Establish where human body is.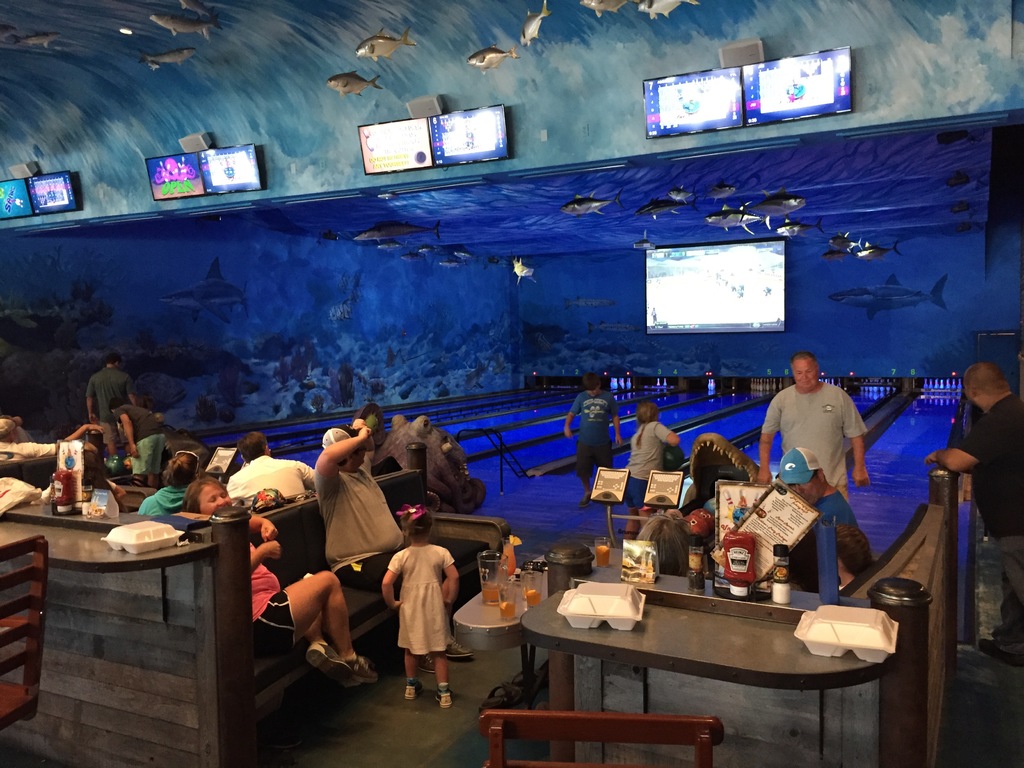
Established at pyautogui.locateOnScreen(87, 350, 141, 451).
